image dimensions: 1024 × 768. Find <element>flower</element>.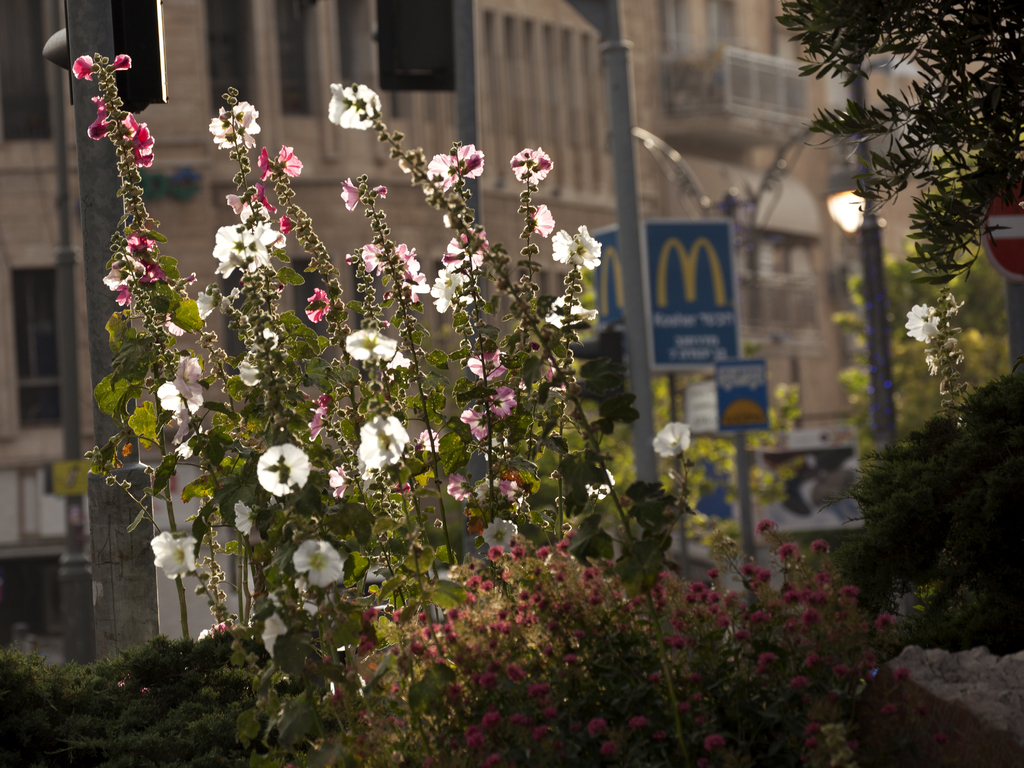
box(263, 614, 290, 660).
